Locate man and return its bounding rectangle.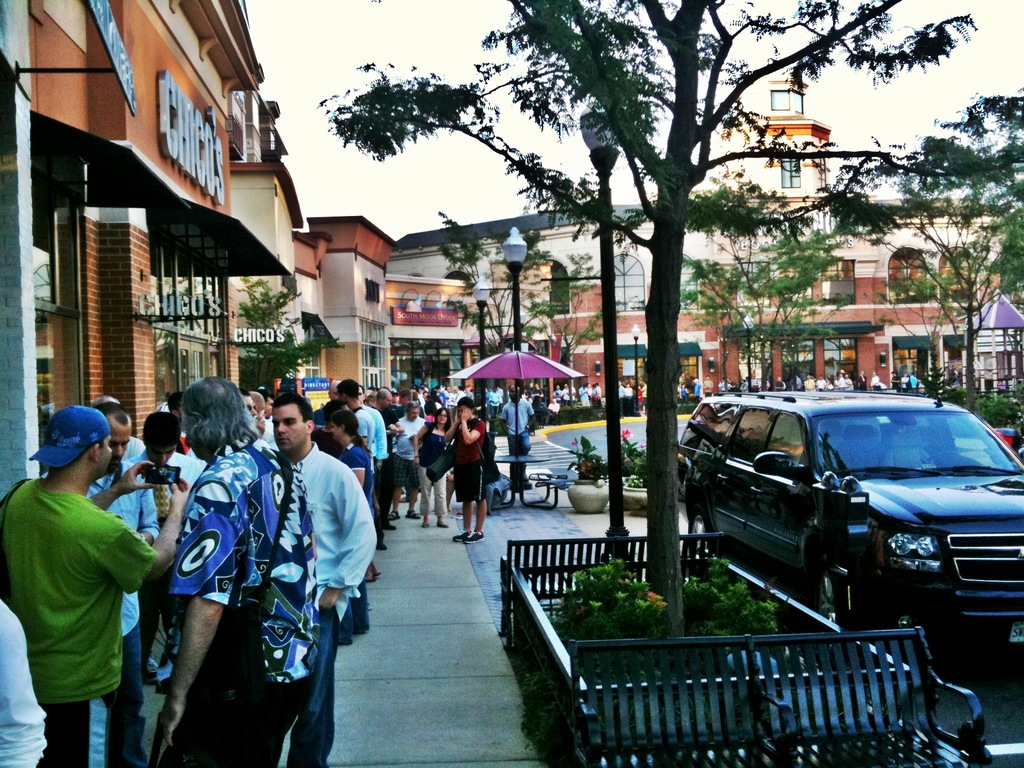
box(236, 381, 265, 433).
